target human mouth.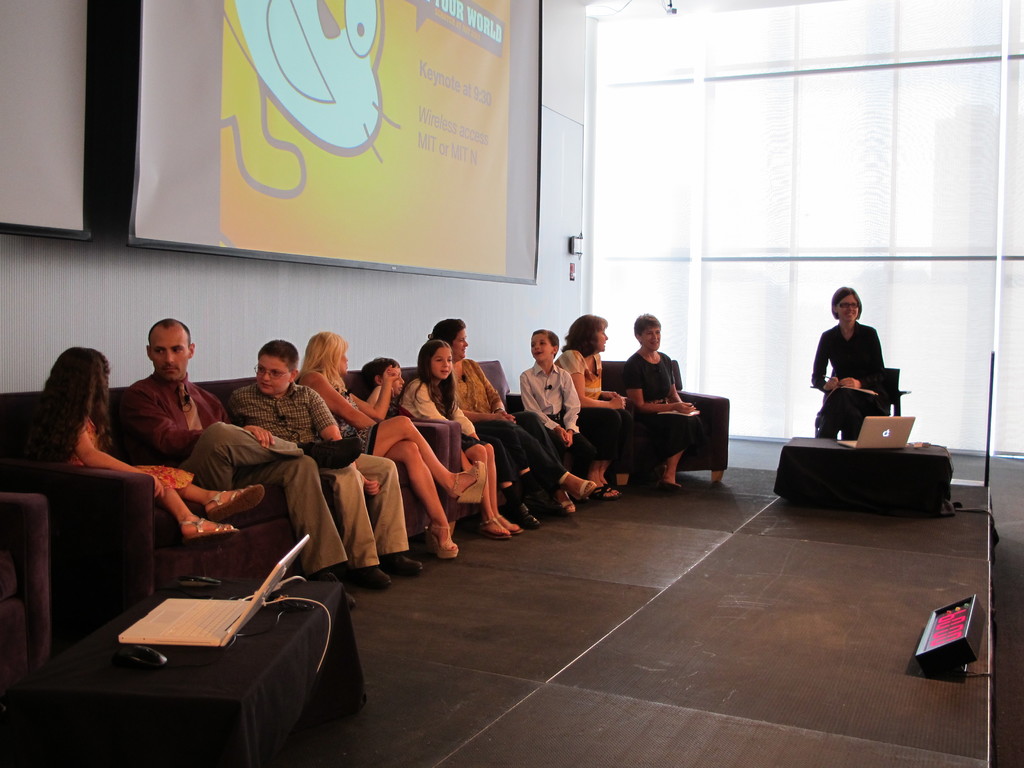
Target region: (533, 348, 546, 357).
